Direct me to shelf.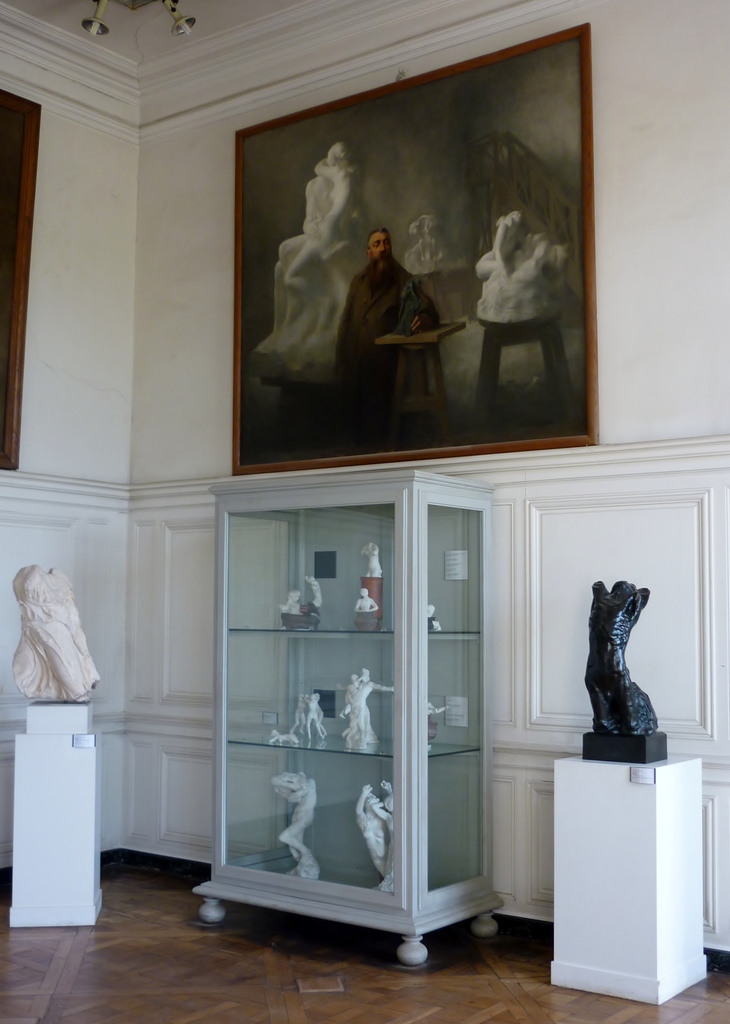
Direction: [left=186, top=479, right=499, bottom=897].
